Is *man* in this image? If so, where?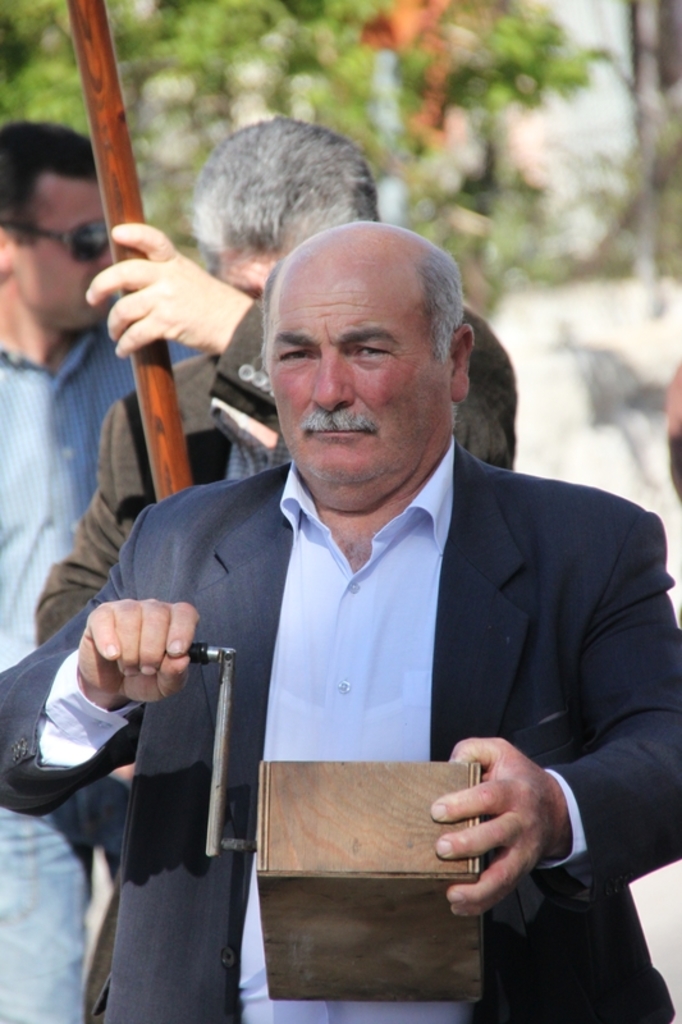
Yes, at (452,289,519,474).
